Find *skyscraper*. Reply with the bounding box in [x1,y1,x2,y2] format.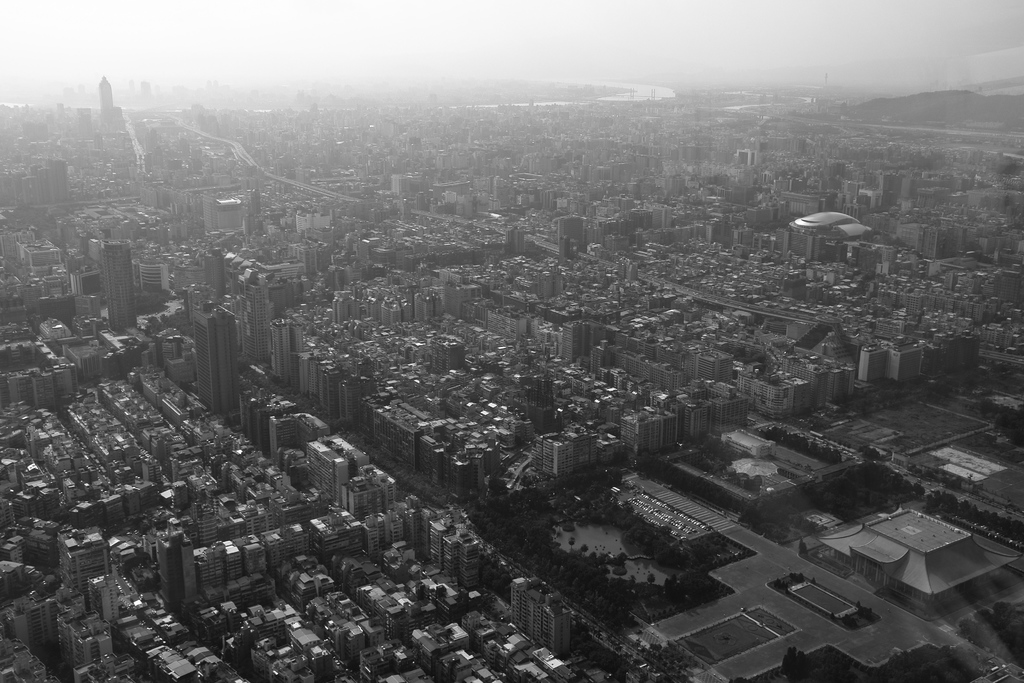
[94,74,114,123].
